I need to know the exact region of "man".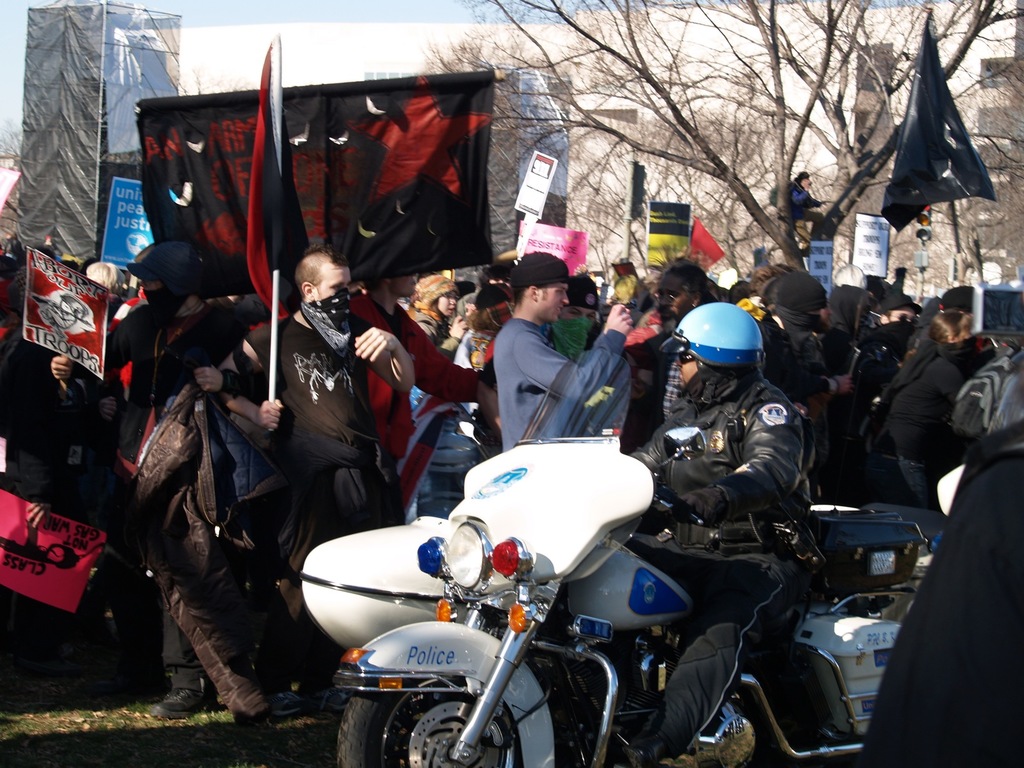
Region: [x1=344, y1=274, x2=492, y2=522].
